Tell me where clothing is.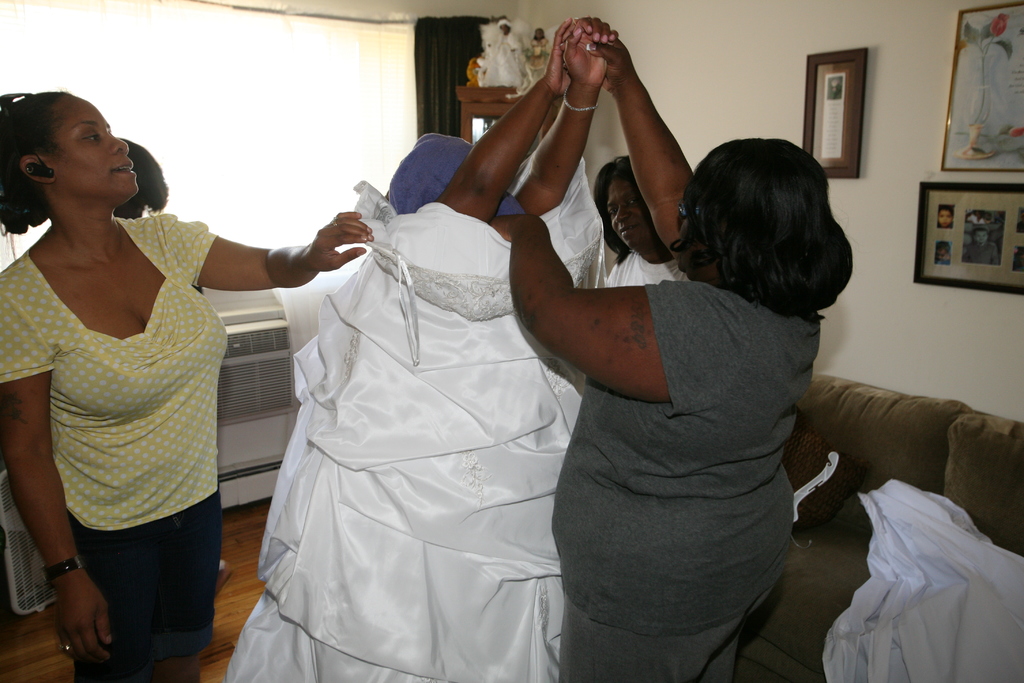
clothing is at (x1=232, y1=142, x2=603, y2=641).
